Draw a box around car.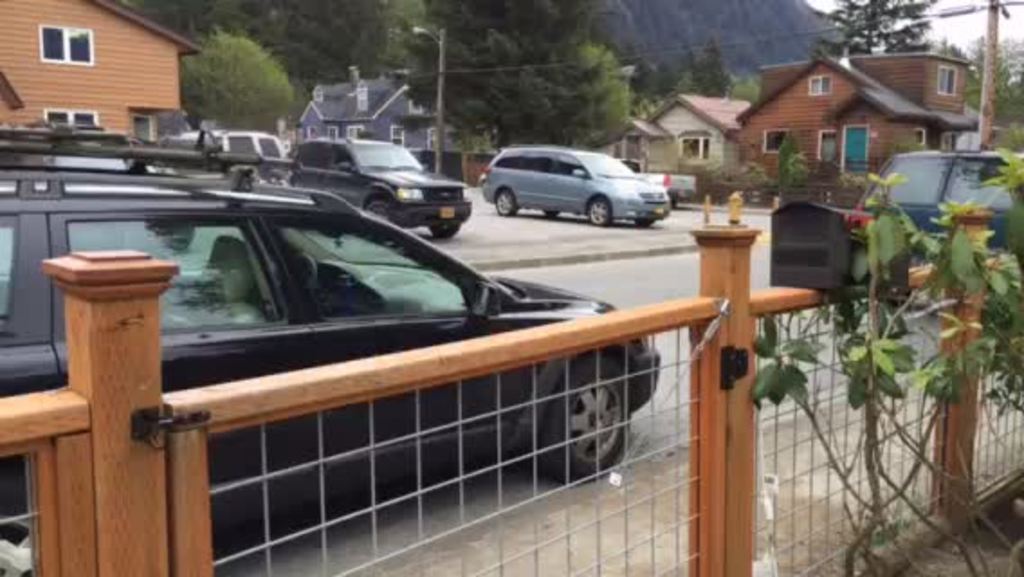
[left=472, top=139, right=671, bottom=224].
